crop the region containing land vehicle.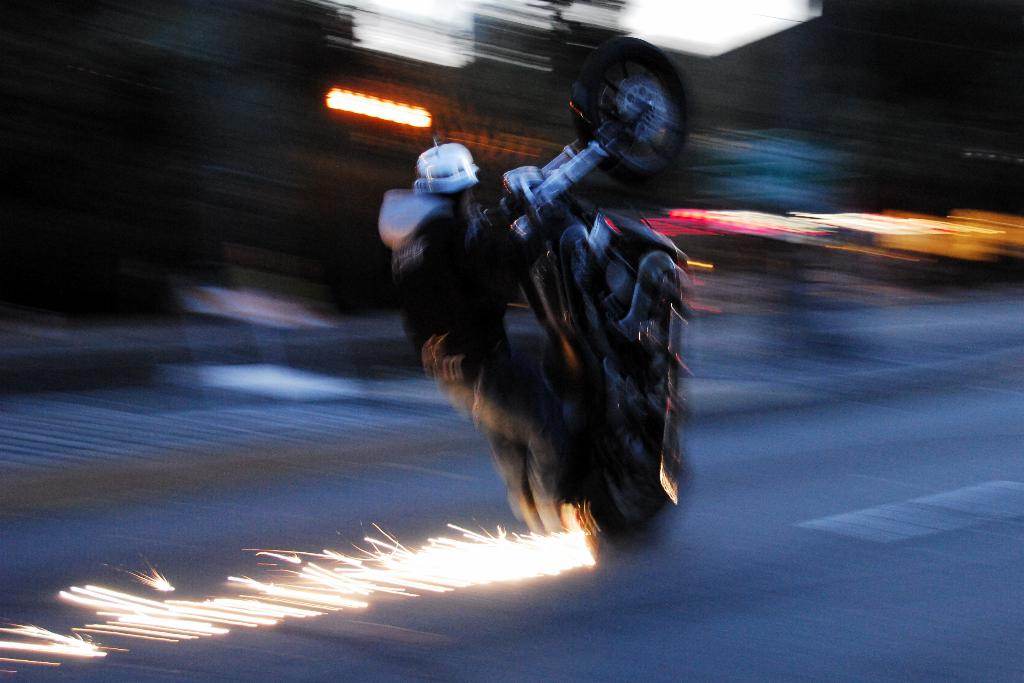
Crop region: box(427, 138, 702, 566).
